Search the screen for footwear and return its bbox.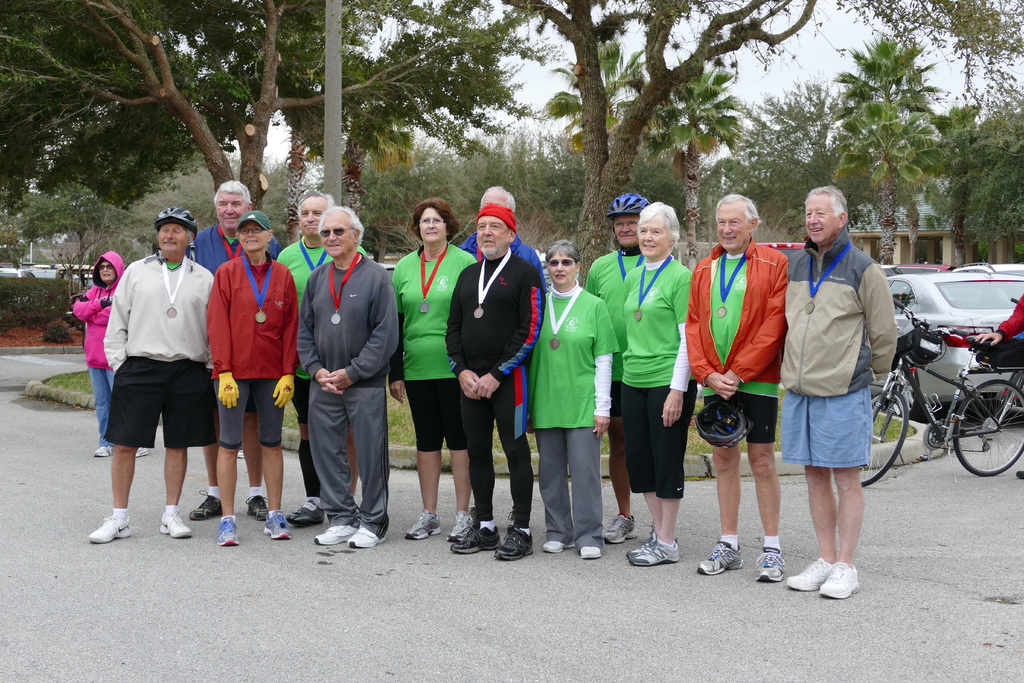
Found: <region>349, 528, 387, 549</region>.
